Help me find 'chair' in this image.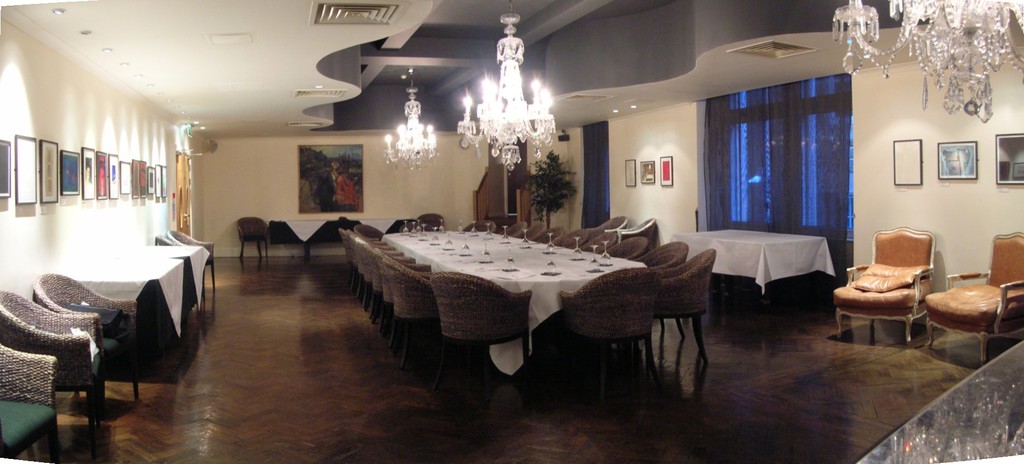
Found it: 605,234,649,262.
